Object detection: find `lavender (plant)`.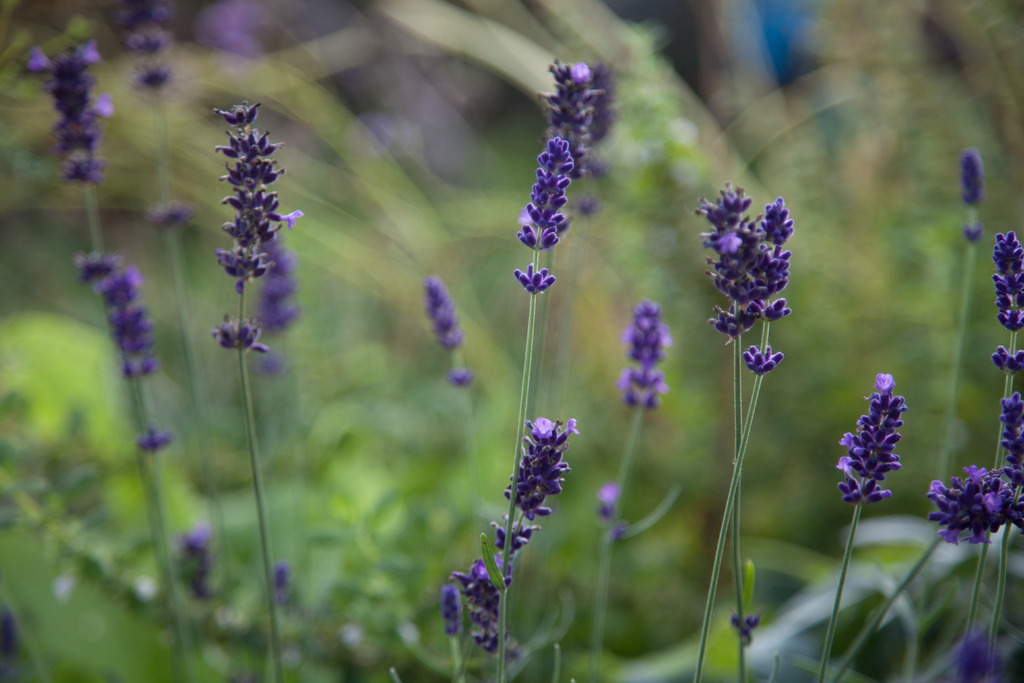
<bbox>420, 280, 472, 390</bbox>.
